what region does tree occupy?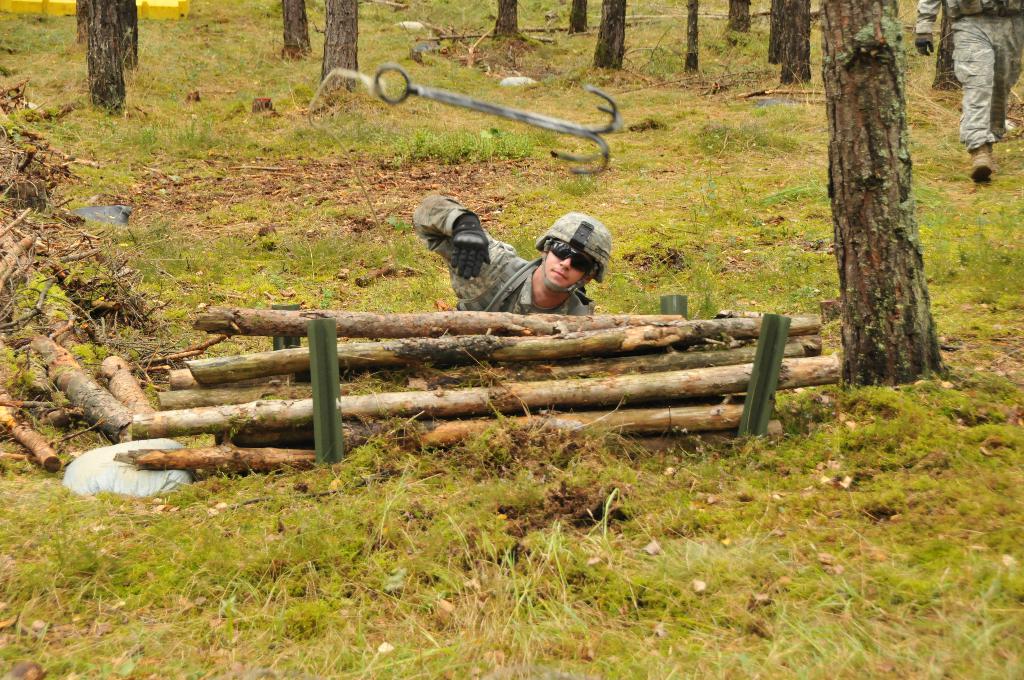
{"left": 816, "top": 0, "right": 945, "bottom": 385}.
